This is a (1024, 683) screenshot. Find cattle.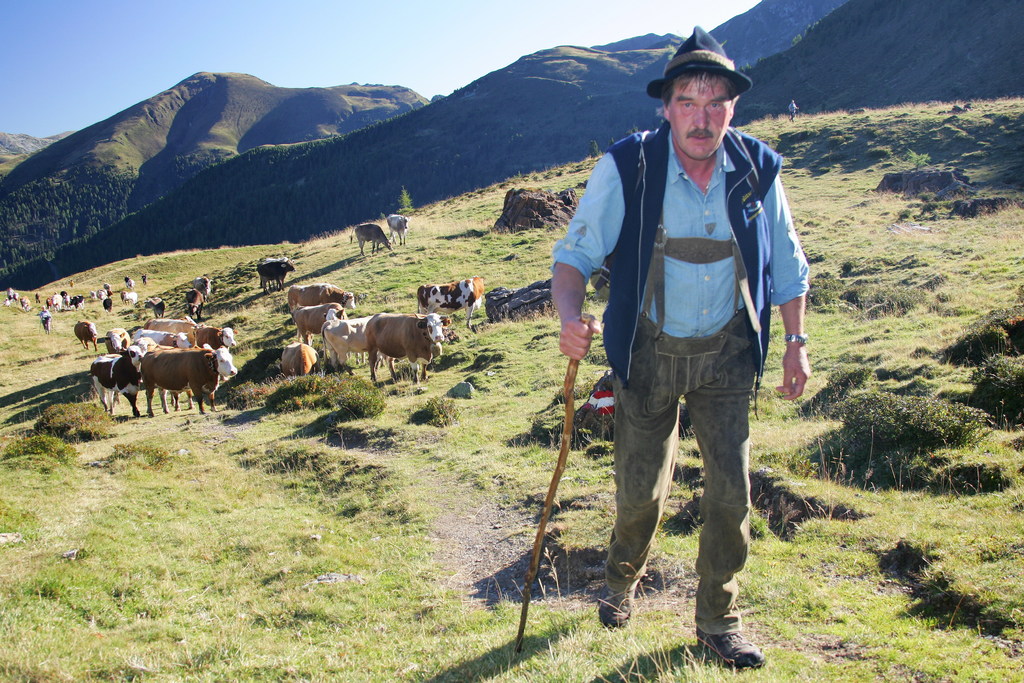
Bounding box: crop(104, 324, 130, 358).
